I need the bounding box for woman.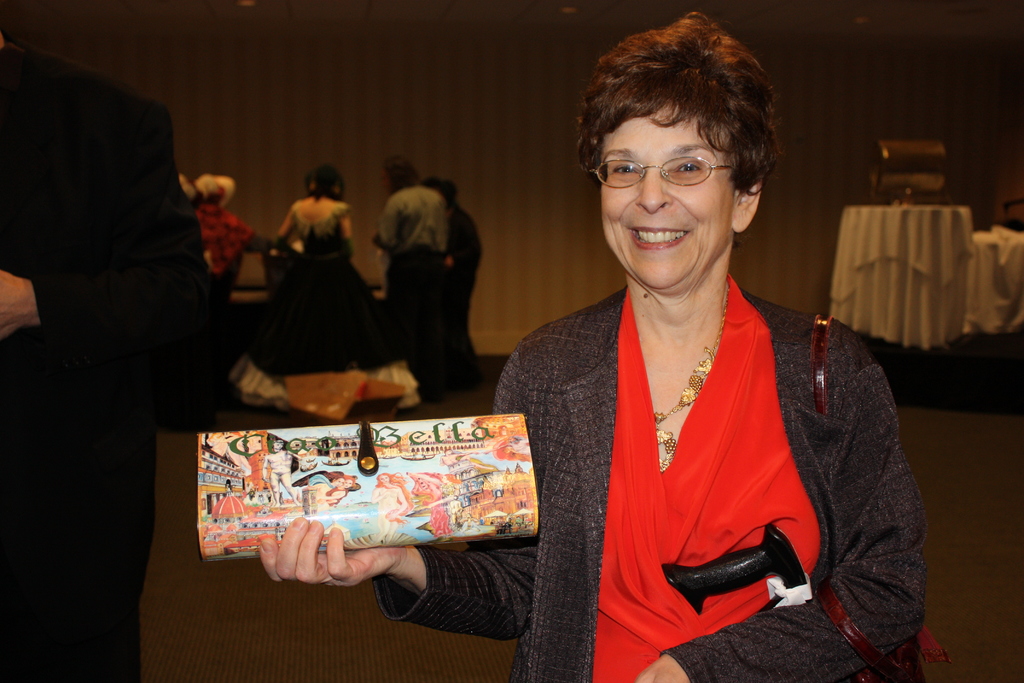
Here it is: [255,163,375,375].
